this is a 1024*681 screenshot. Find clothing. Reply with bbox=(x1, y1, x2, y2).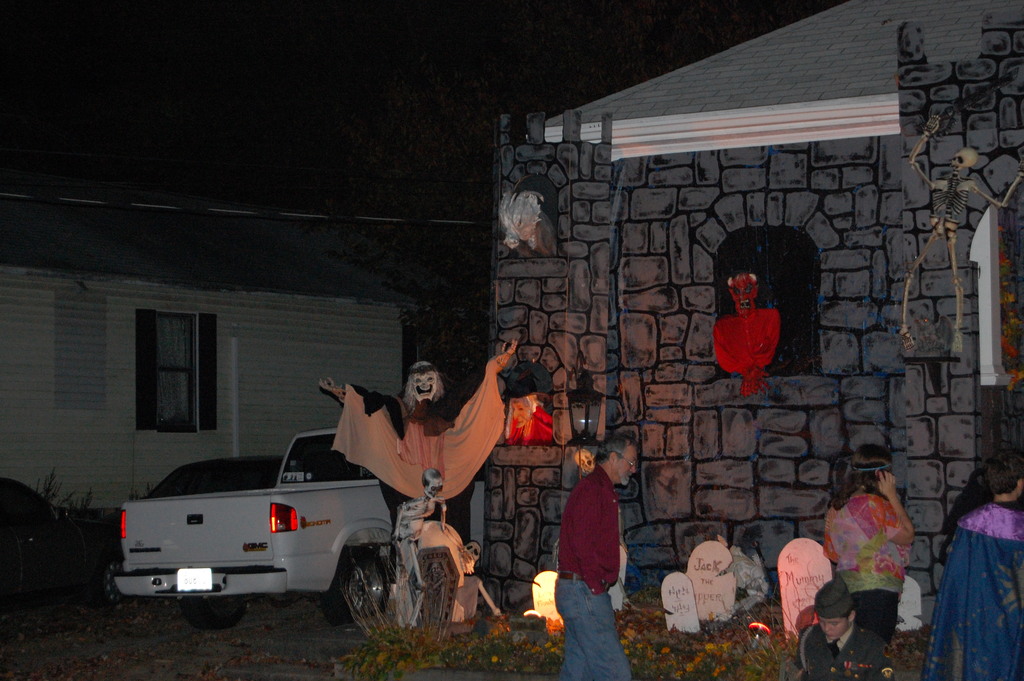
bbox=(794, 624, 895, 680).
